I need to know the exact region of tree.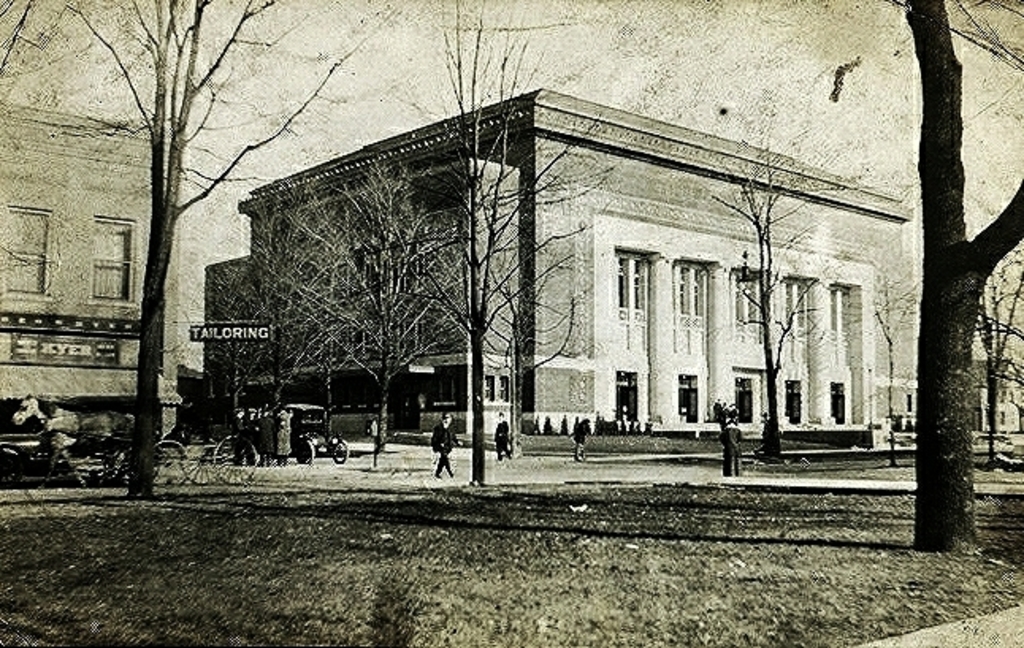
Region: <region>219, 246, 312, 474</region>.
